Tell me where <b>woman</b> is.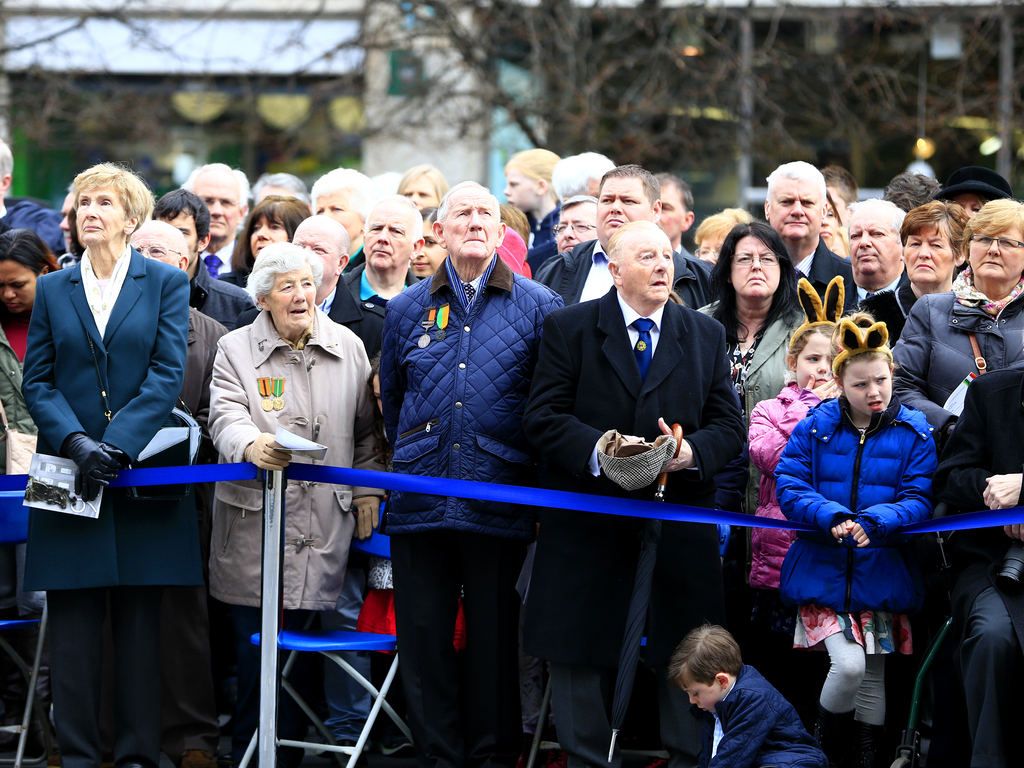
<b>woman</b> is at crop(698, 220, 813, 529).
